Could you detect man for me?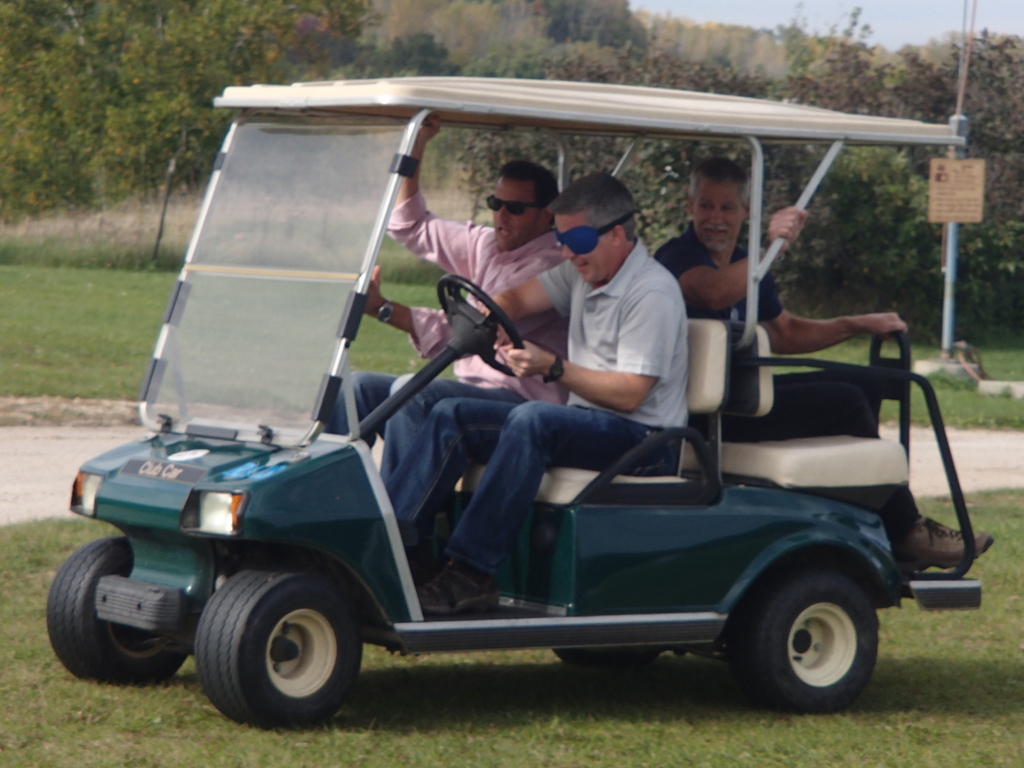
Detection result: box=[419, 169, 690, 616].
